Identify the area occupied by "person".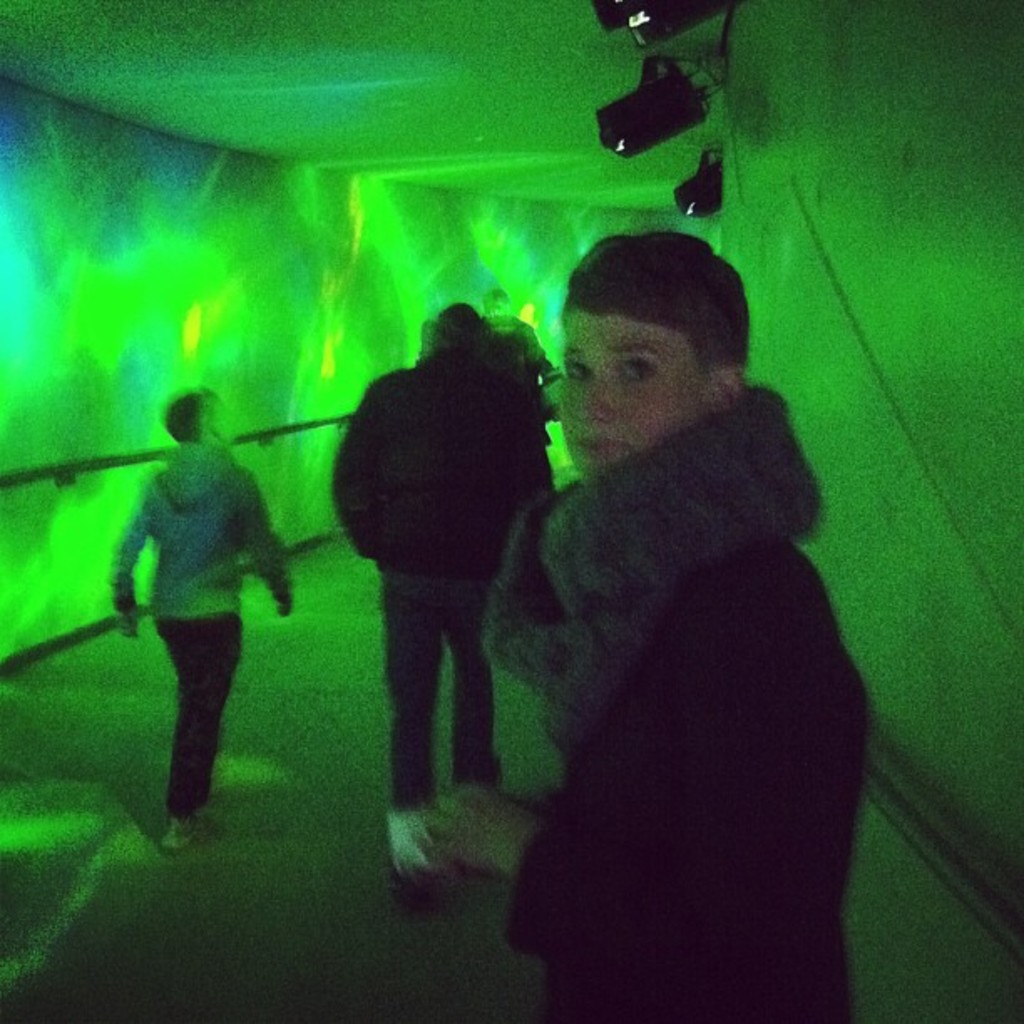
Area: {"left": 330, "top": 305, "right": 559, "bottom": 883}.
